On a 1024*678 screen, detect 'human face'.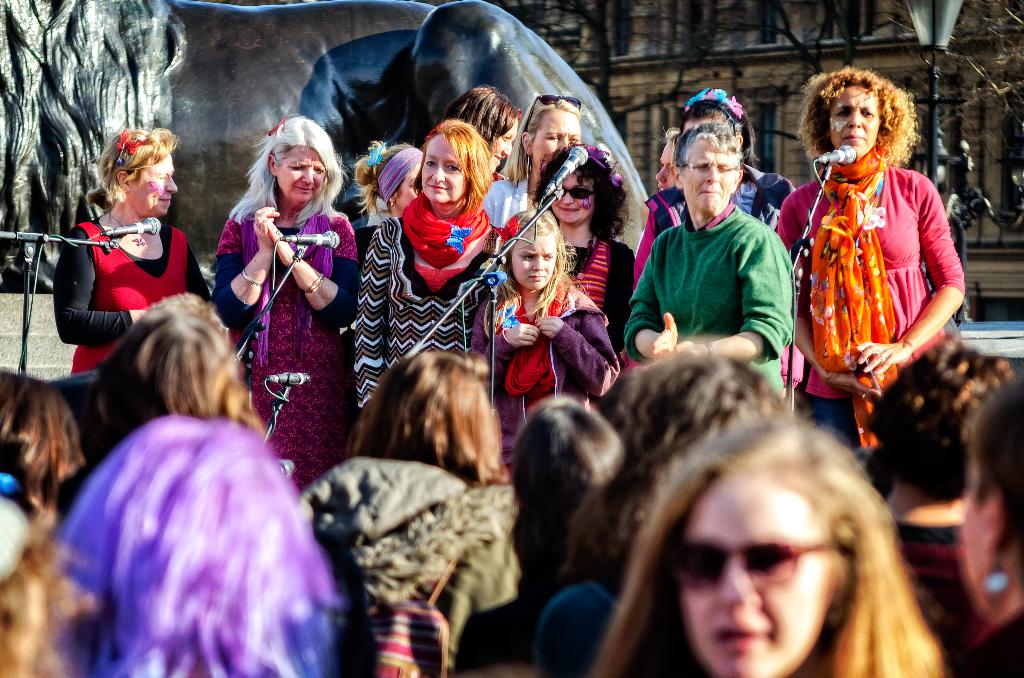
508/232/556/293.
